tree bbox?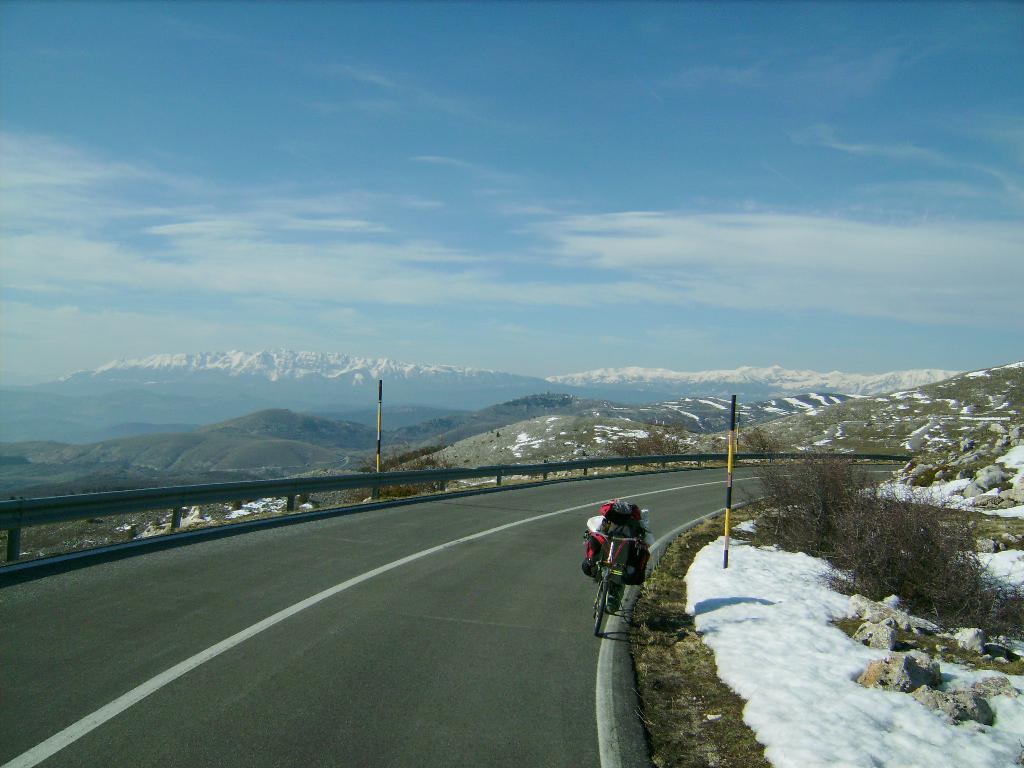
bbox(732, 420, 1023, 647)
